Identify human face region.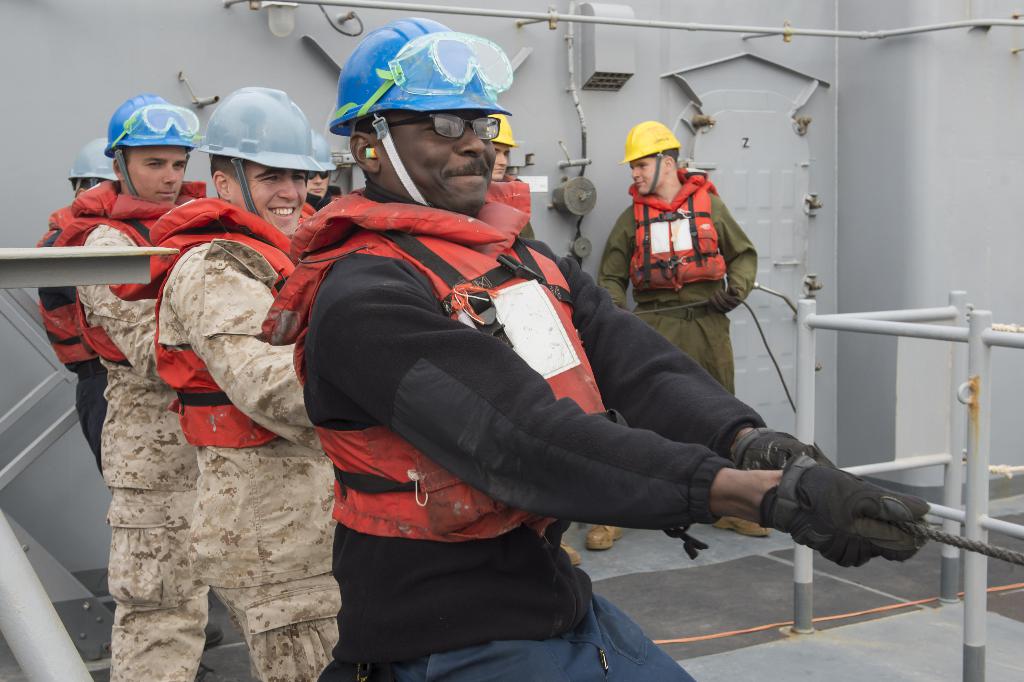
Region: x1=491 y1=145 x2=509 y2=181.
